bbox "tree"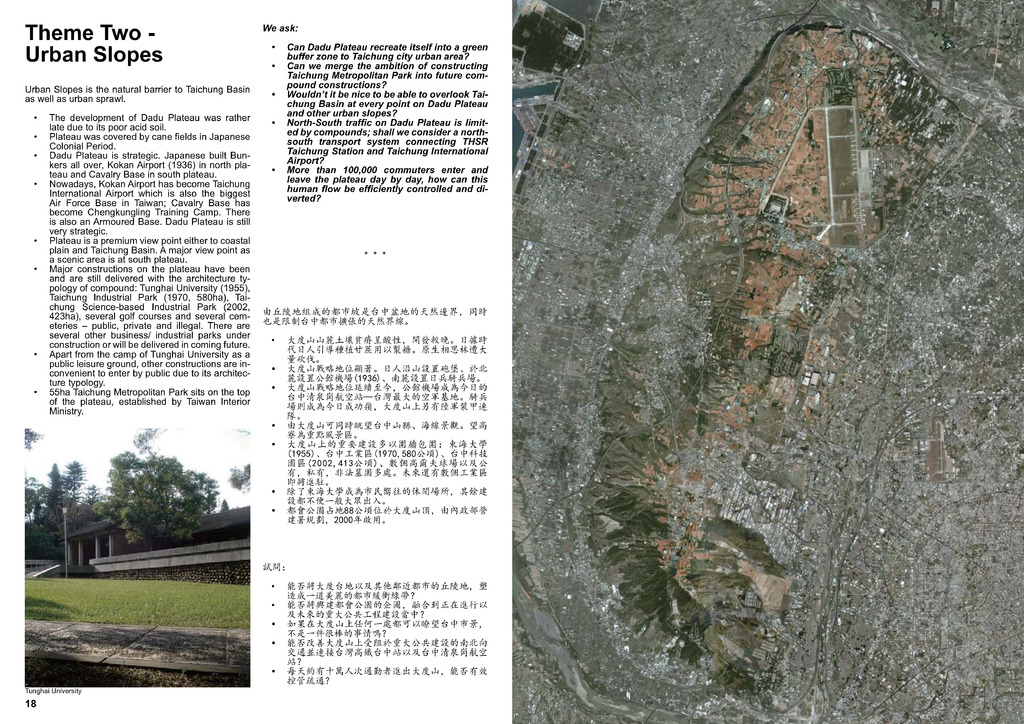
bbox(77, 439, 205, 563)
